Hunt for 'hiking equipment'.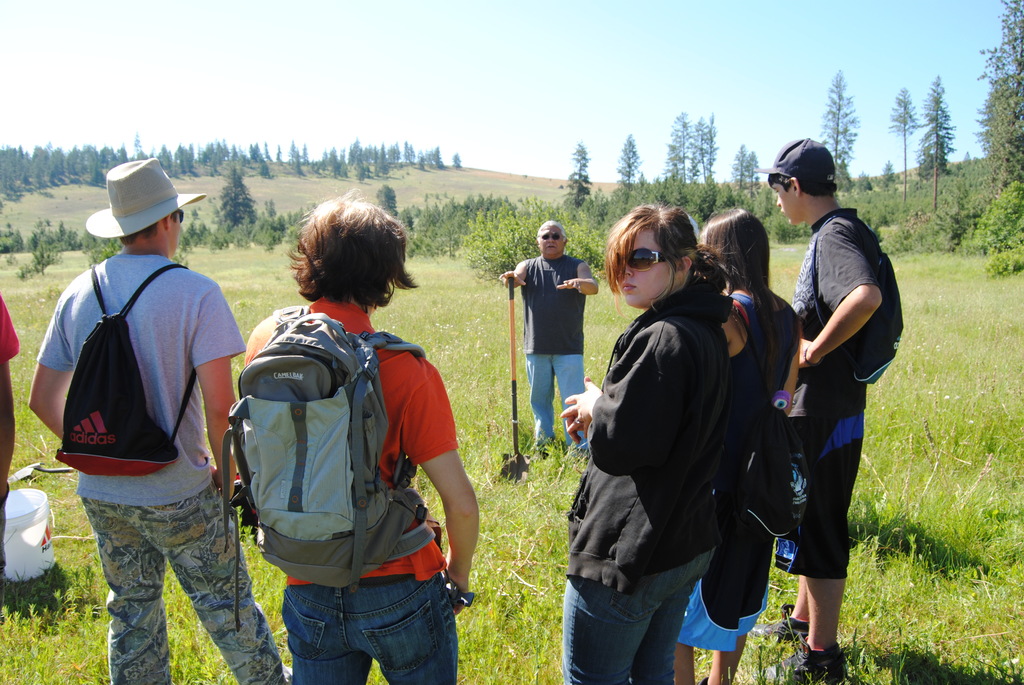
Hunted down at 212 288 422 583.
